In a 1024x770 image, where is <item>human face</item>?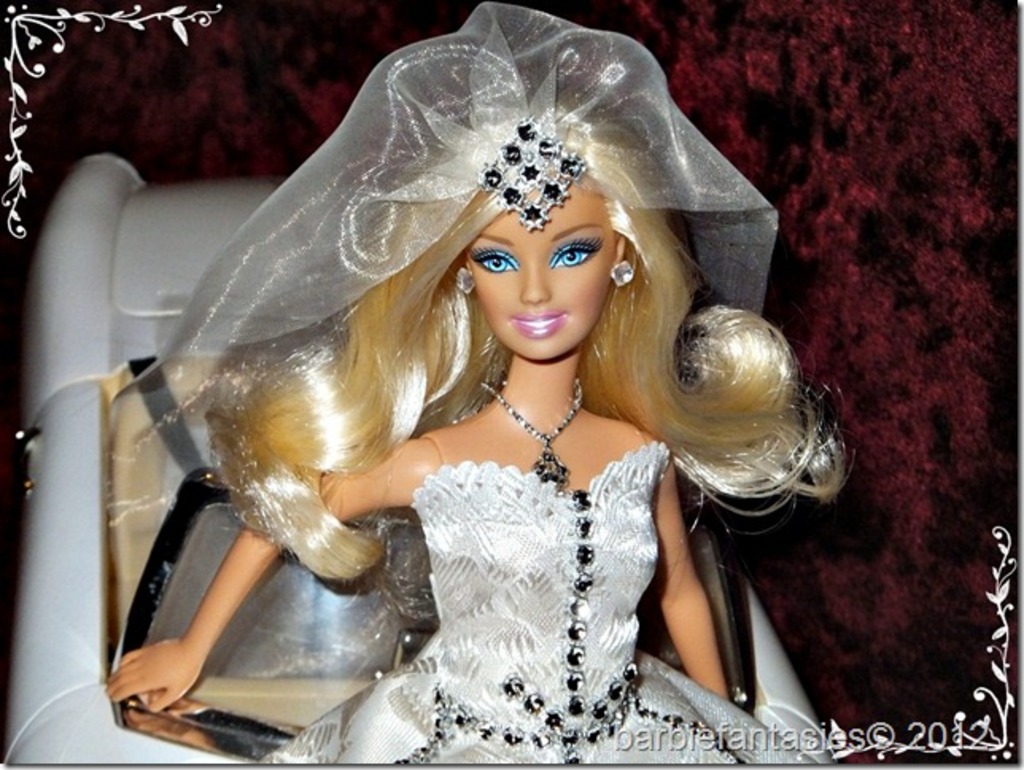
(477,196,617,372).
